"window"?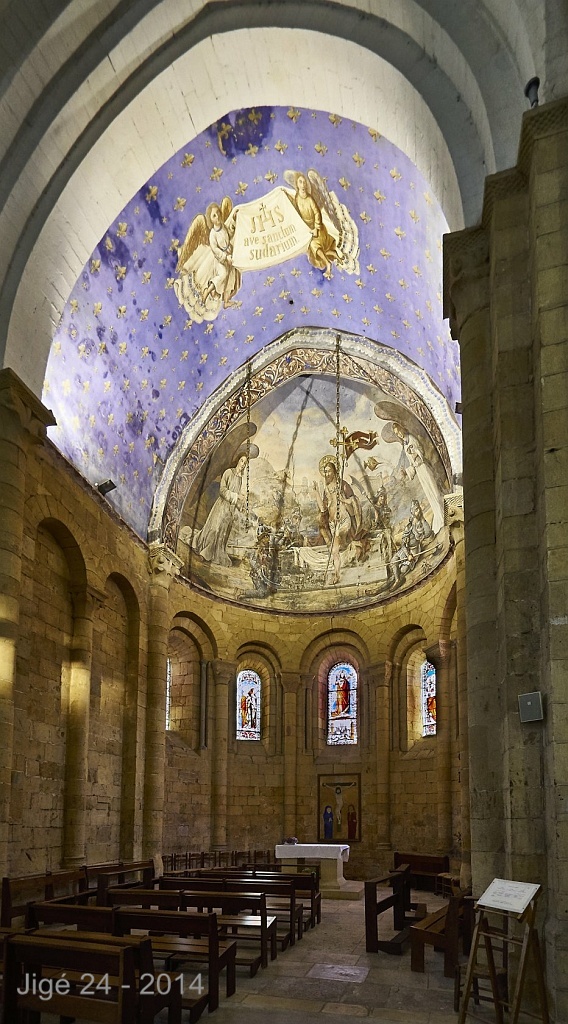
rect(233, 666, 261, 744)
